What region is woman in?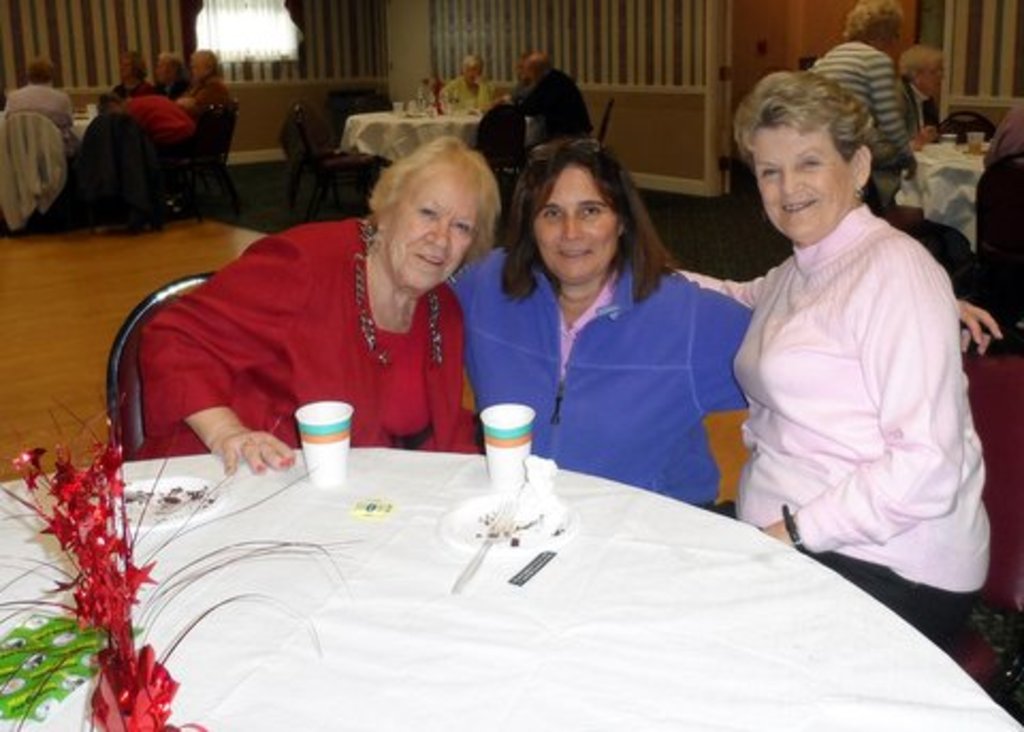
[left=139, top=137, right=501, bottom=480].
